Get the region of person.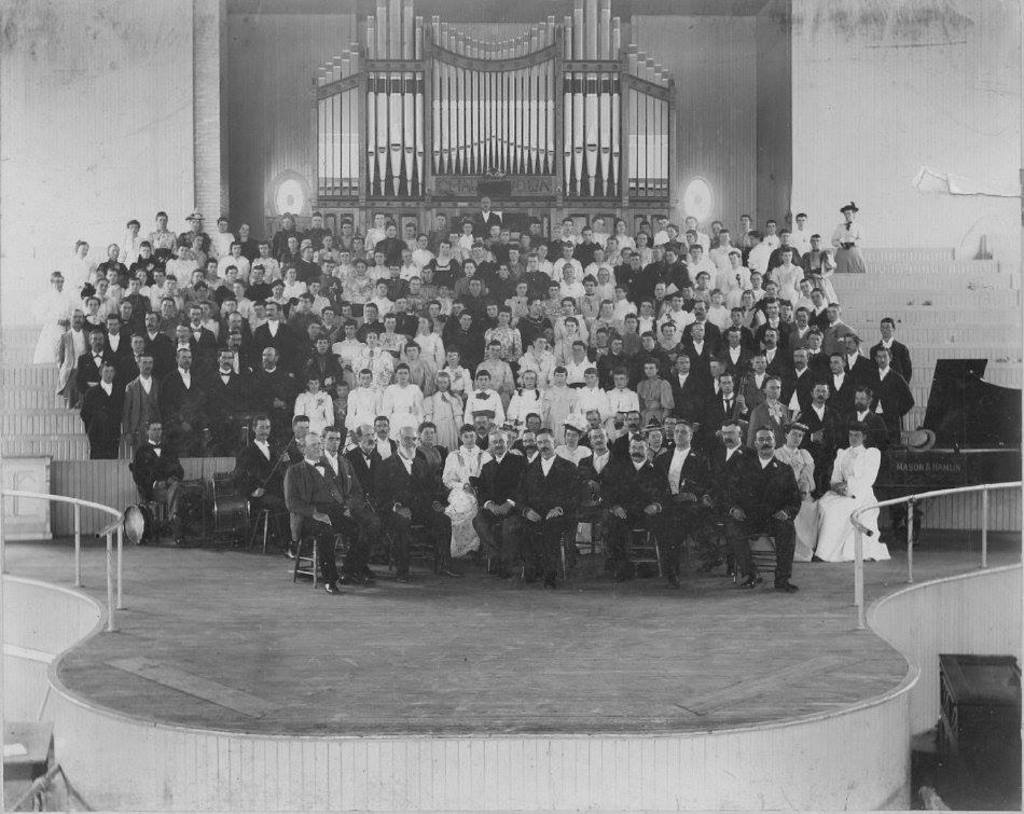
x1=828, y1=416, x2=897, y2=601.
